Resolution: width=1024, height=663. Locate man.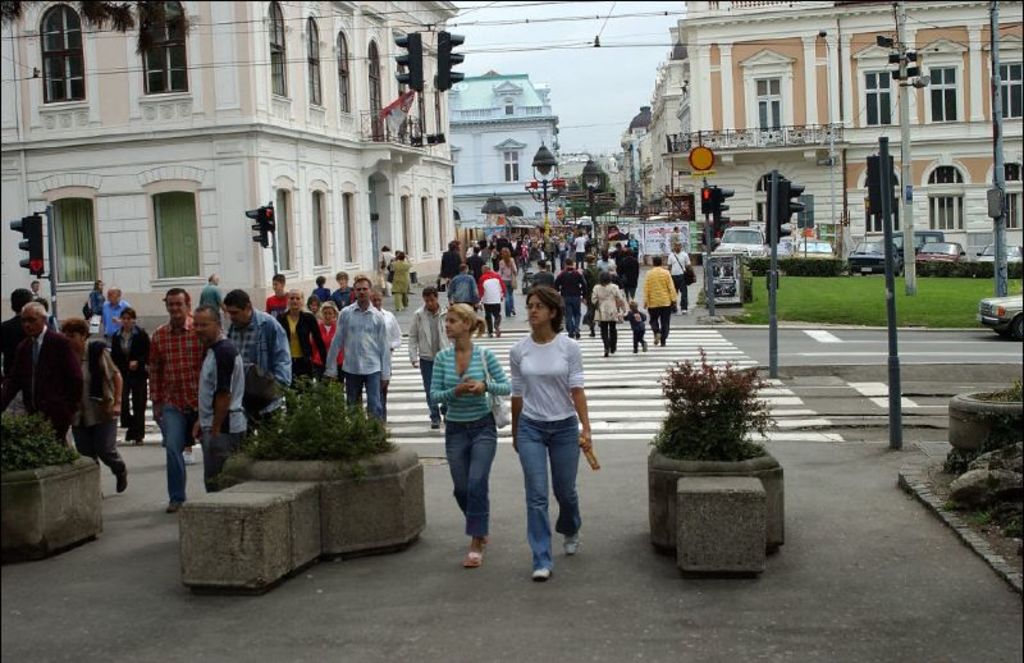
BBox(128, 282, 202, 500).
